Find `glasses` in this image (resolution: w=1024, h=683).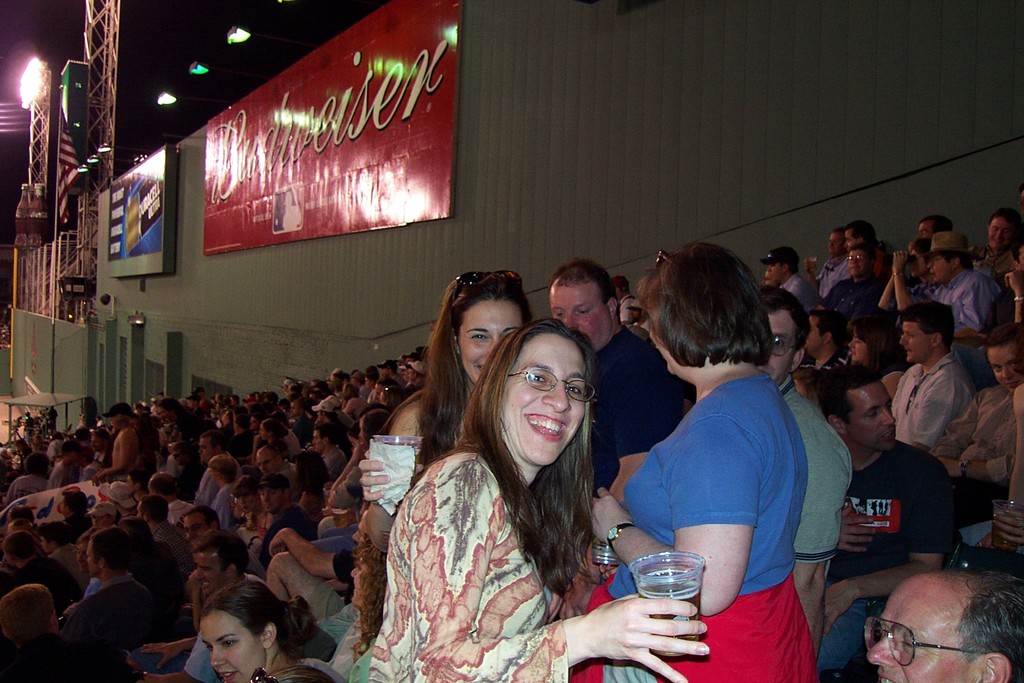
184, 520, 209, 534.
